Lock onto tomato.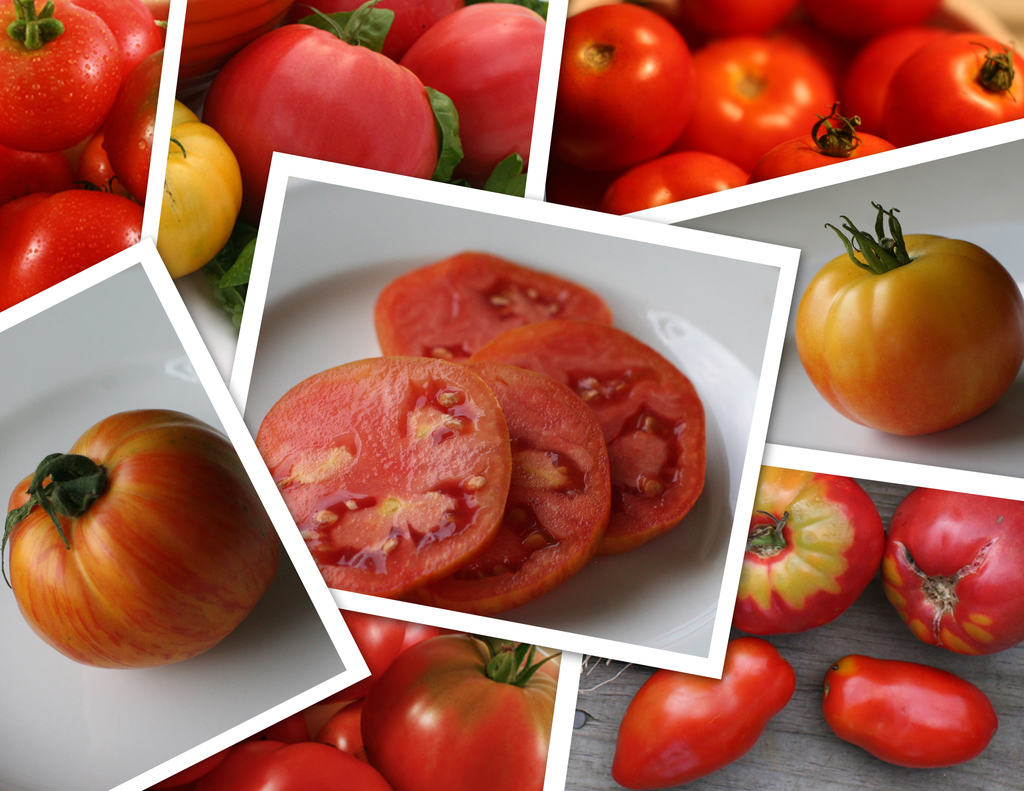
Locked: (560, 2, 702, 175).
